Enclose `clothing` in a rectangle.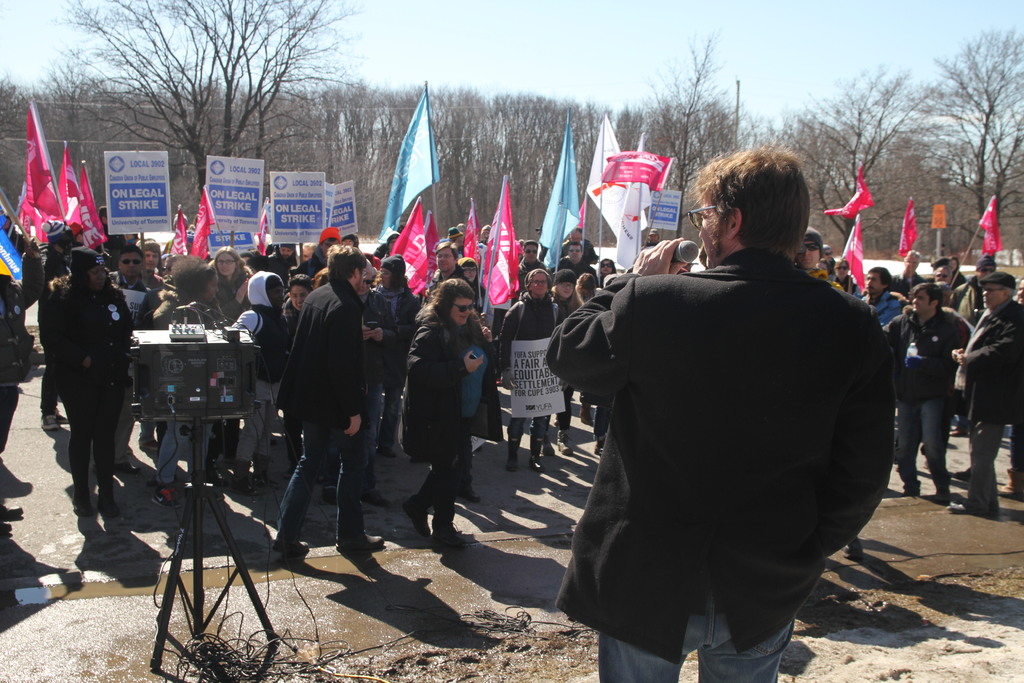
detection(532, 251, 899, 682).
